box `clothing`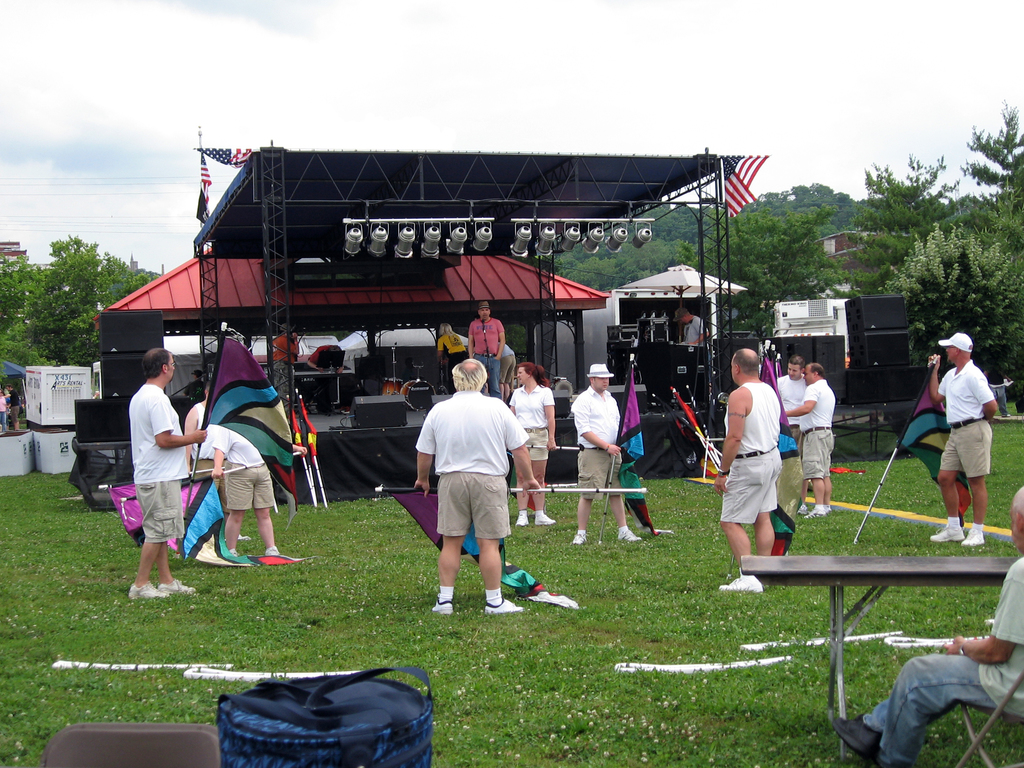
(1,385,16,426)
